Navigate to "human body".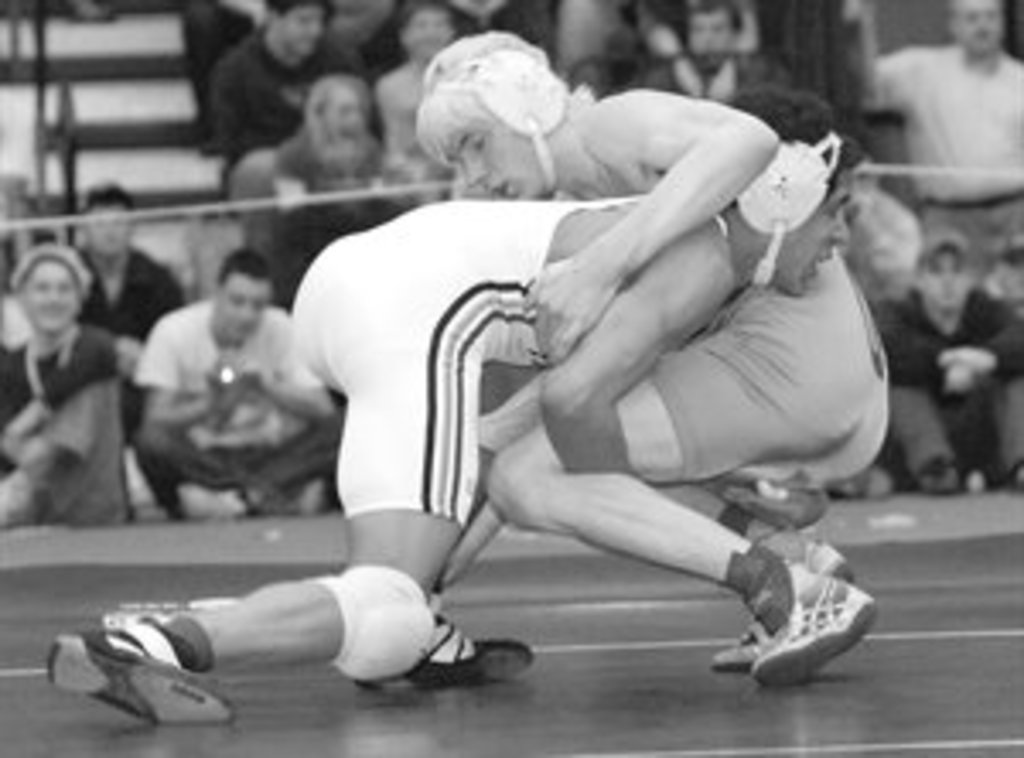
Navigation target: region(41, 75, 853, 717).
